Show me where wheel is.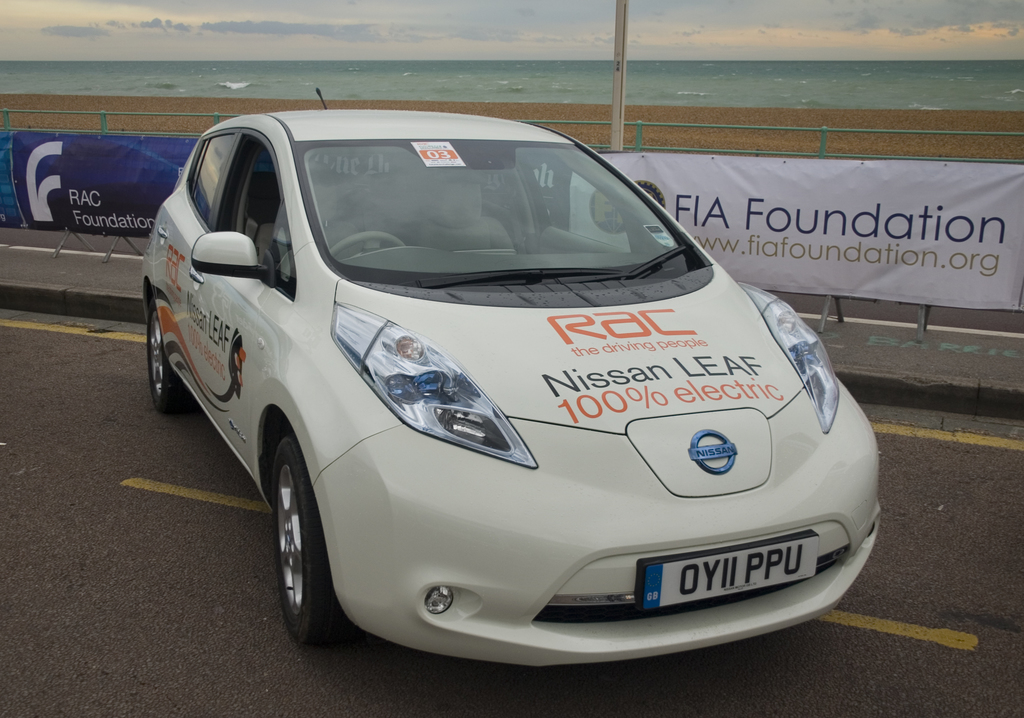
wheel is at 271:436:364:649.
